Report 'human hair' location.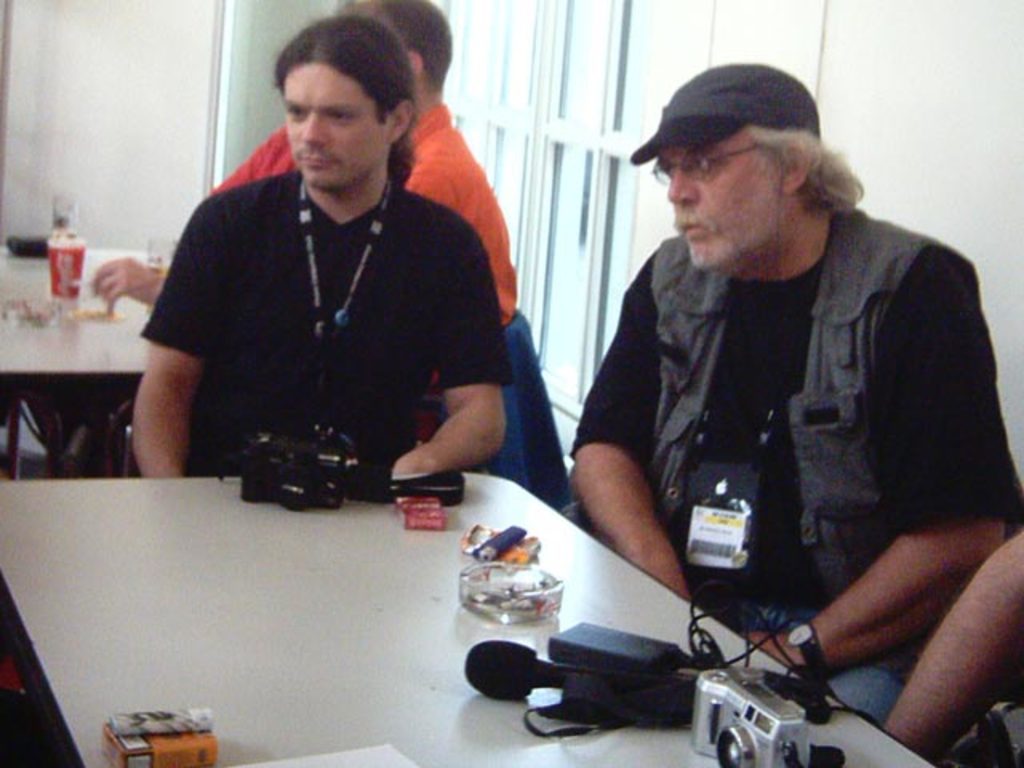
Report: region(742, 126, 867, 221).
